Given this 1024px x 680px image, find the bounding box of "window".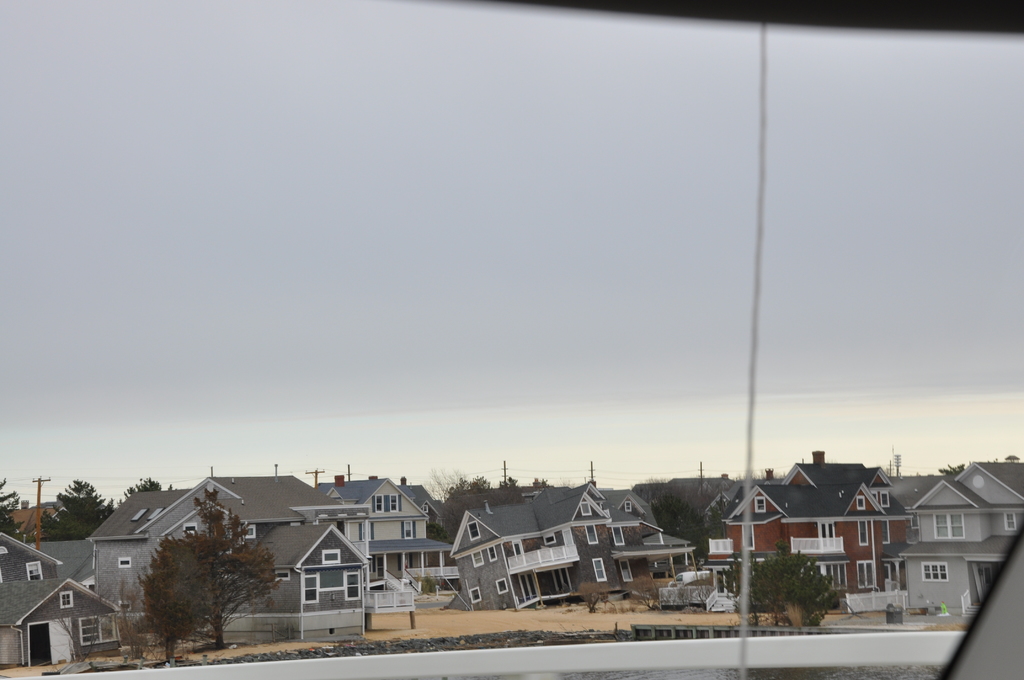
select_region(367, 492, 403, 515).
